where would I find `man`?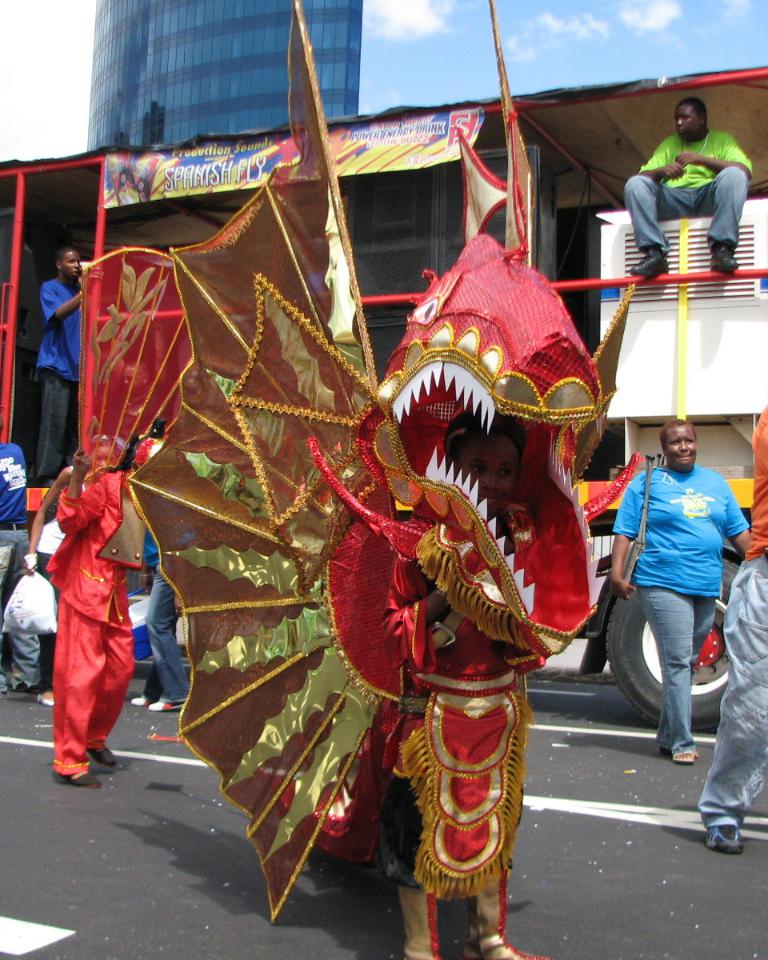
At Rect(693, 405, 767, 850).
